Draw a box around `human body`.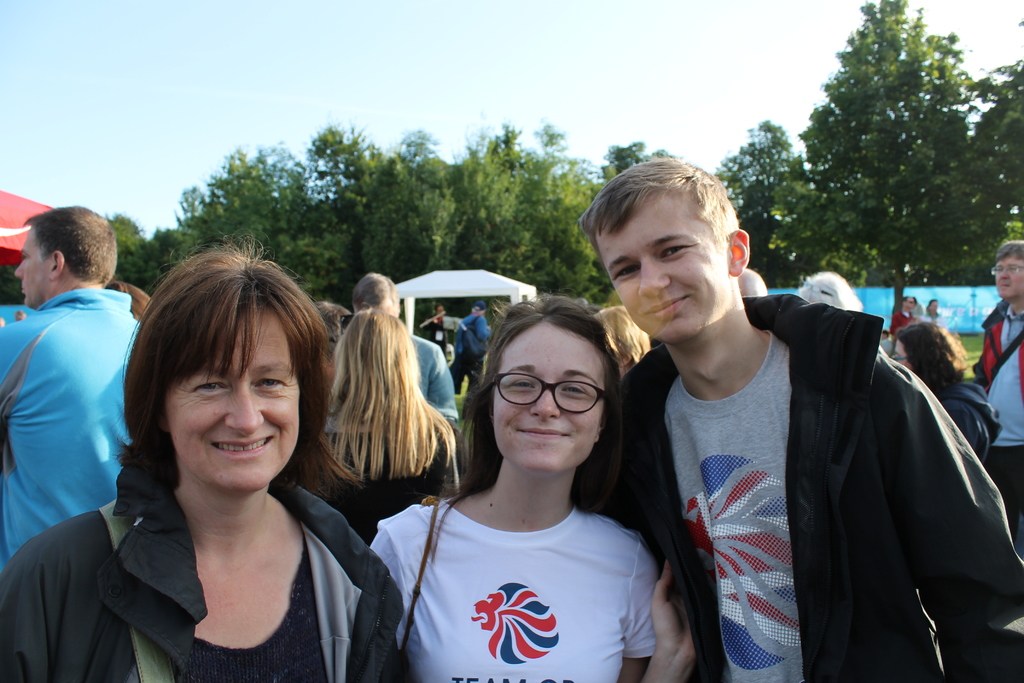
box=[968, 299, 1023, 562].
